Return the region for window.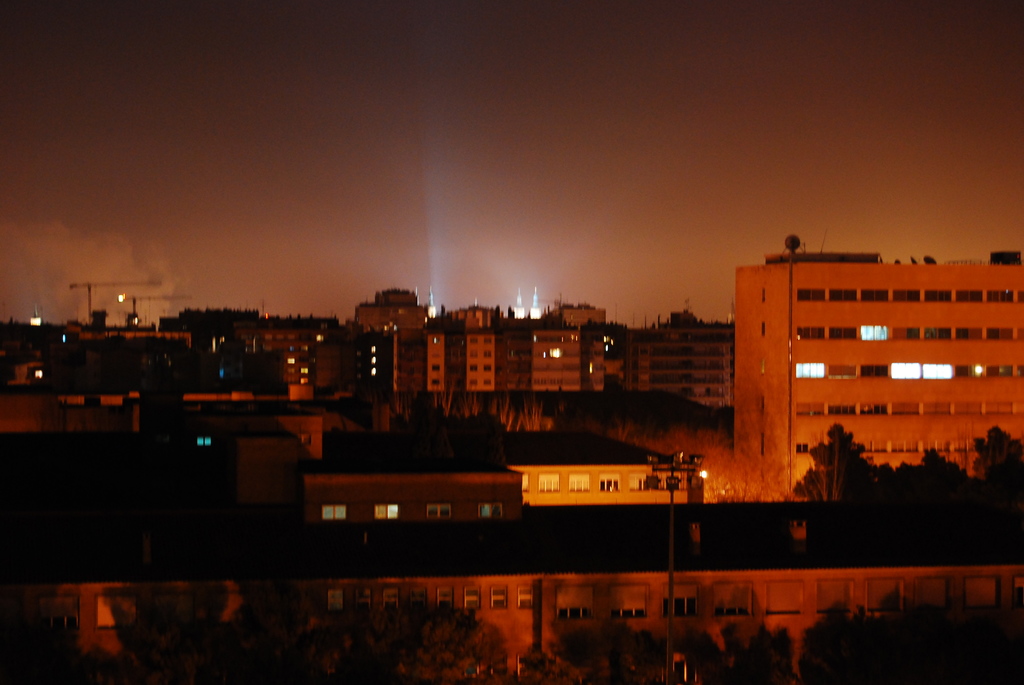
{"left": 829, "top": 327, "right": 856, "bottom": 342}.
